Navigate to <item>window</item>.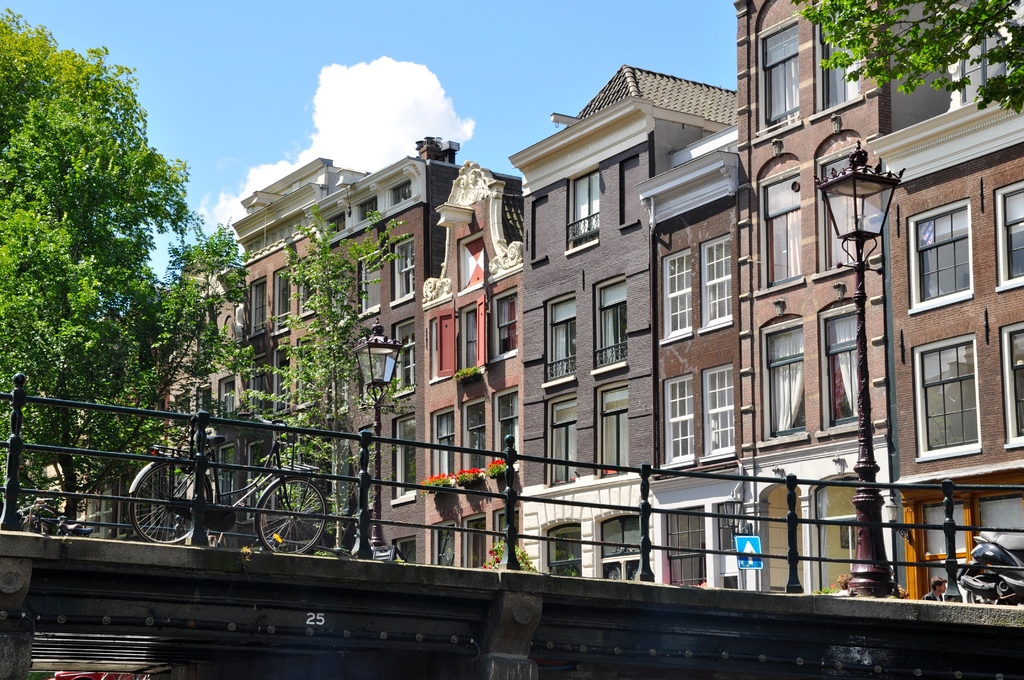
Navigation target: detection(544, 522, 580, 576).
